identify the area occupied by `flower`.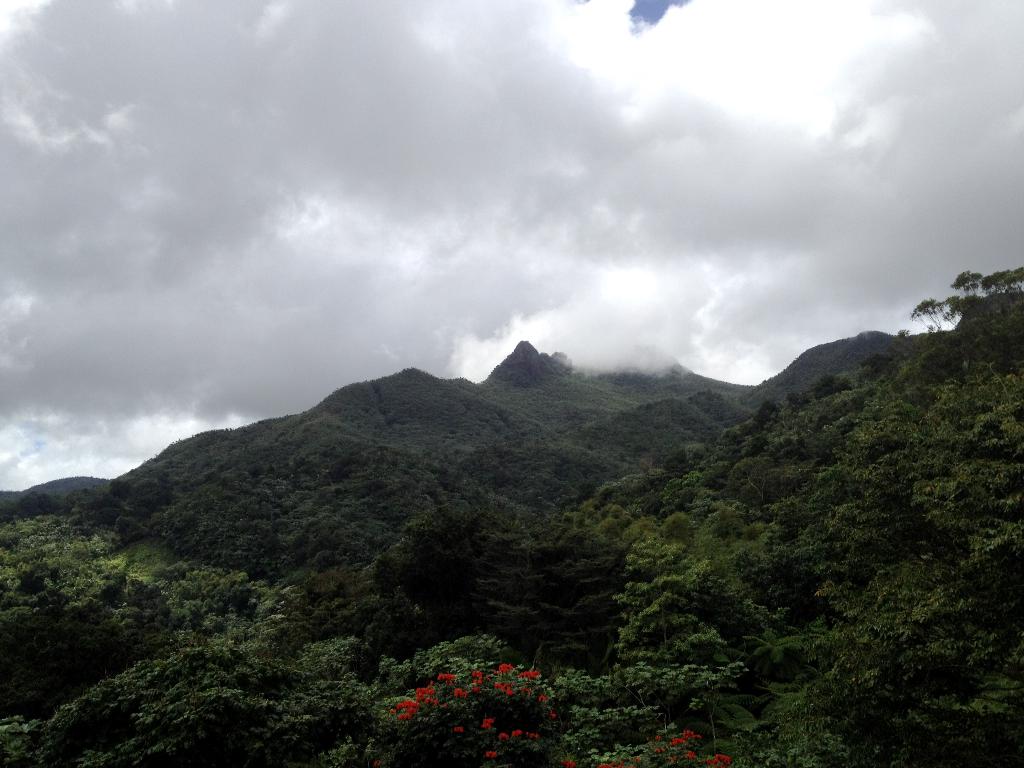
Area: [470, 669, 484, 691].
